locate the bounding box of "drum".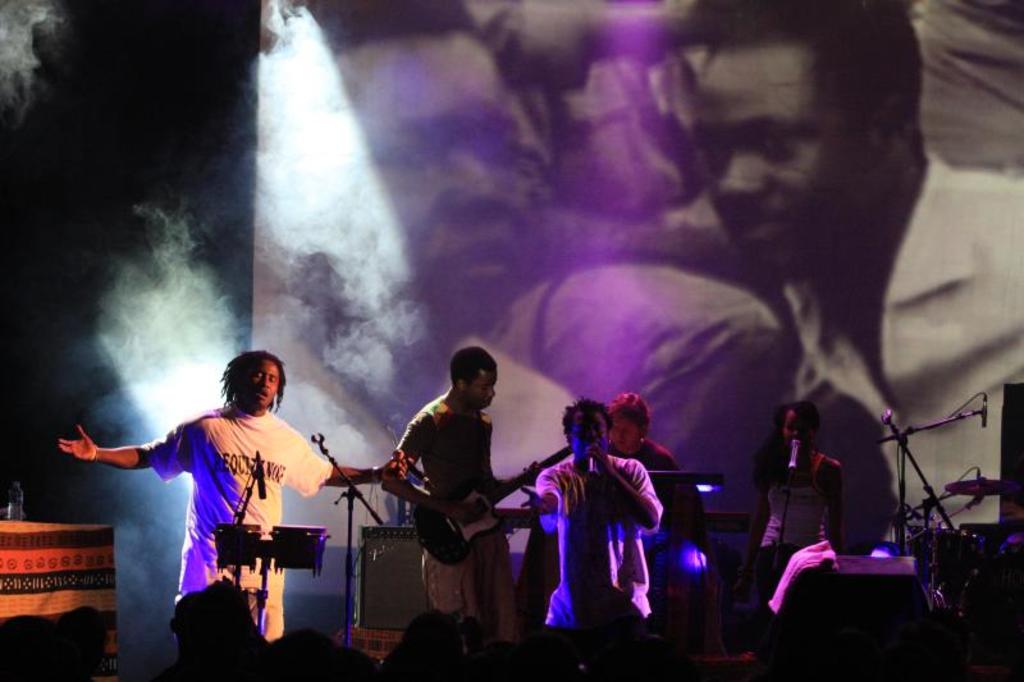
Bounding box: (left=214, top=521, right=264, bottom=572).
